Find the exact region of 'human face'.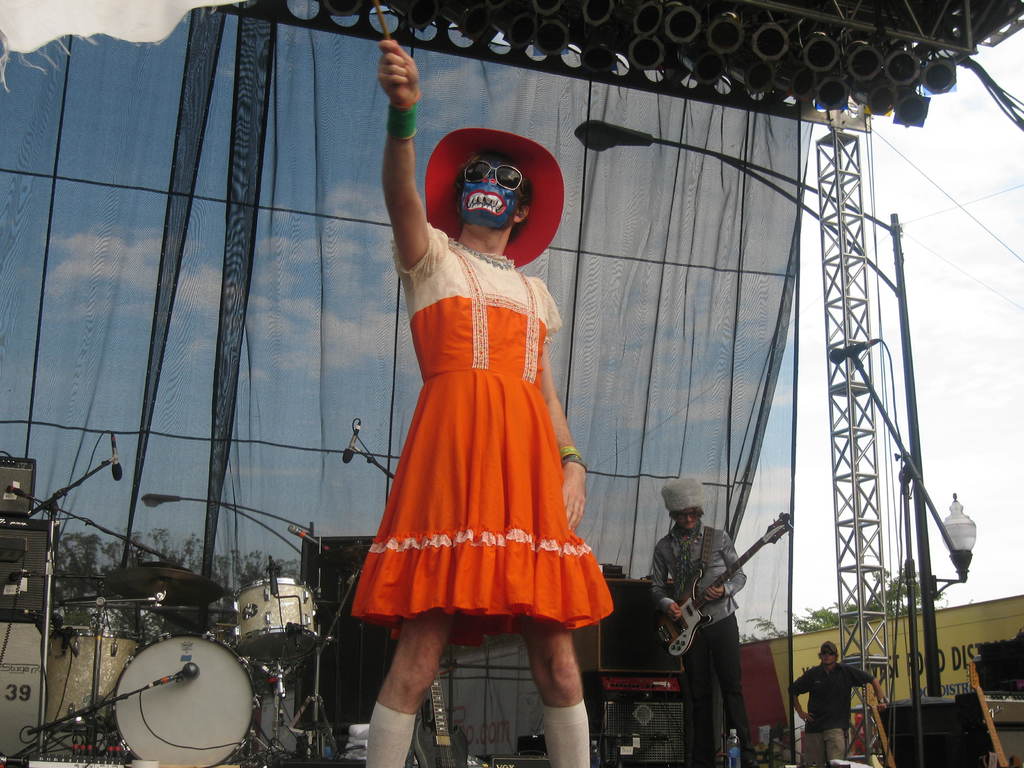
Exact region: pyautogui.locateOnScreen(671, 505, 702, 529).
